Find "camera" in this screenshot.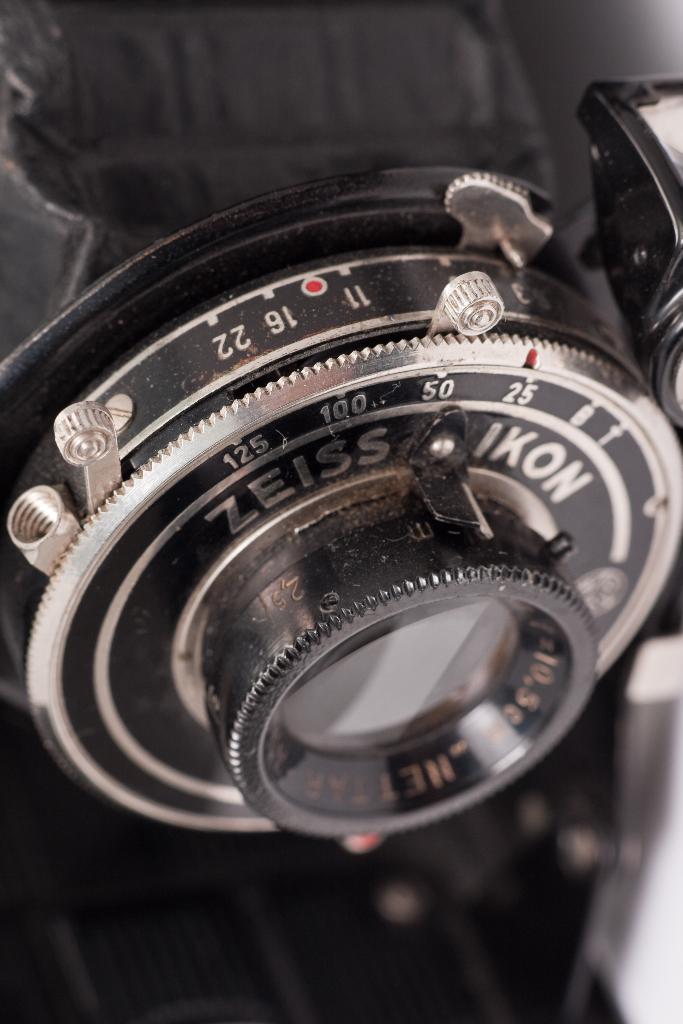
The bounding box for "camera" is <bbox>0, 0, 682, 1023</bbox>.
